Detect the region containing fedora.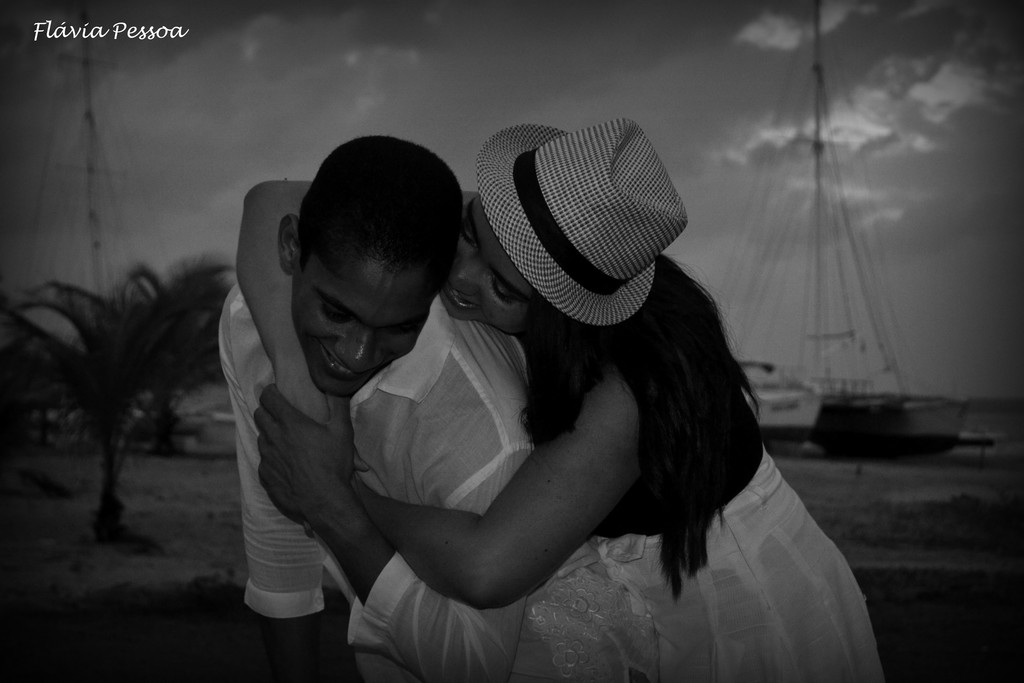
(x1=477, y1=119, x2=690, y2=327).
